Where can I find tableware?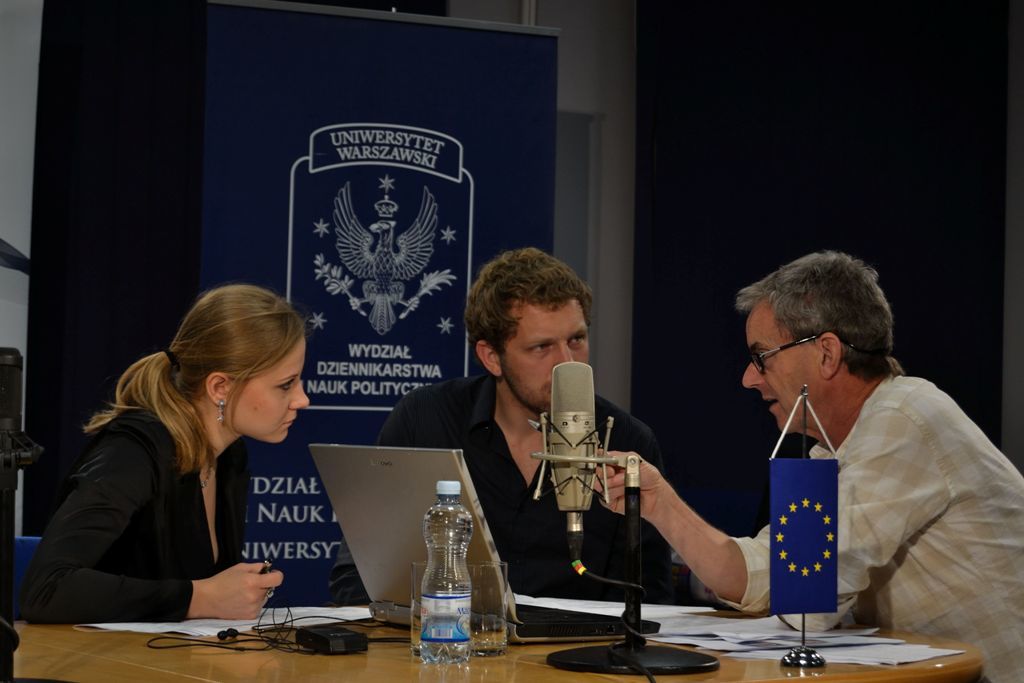
You can find it at pyautogui.locateOnScreen(417, 498, 478, 636).
